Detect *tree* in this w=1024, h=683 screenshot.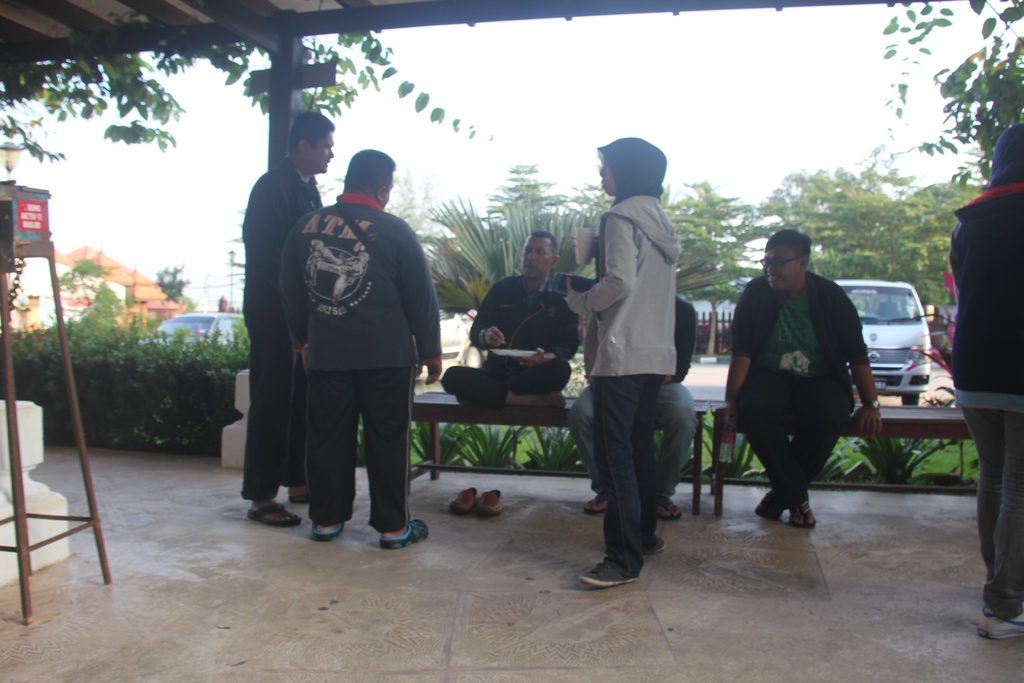
Detection: <bbox>442, 162, 750, 304</bbox>.
